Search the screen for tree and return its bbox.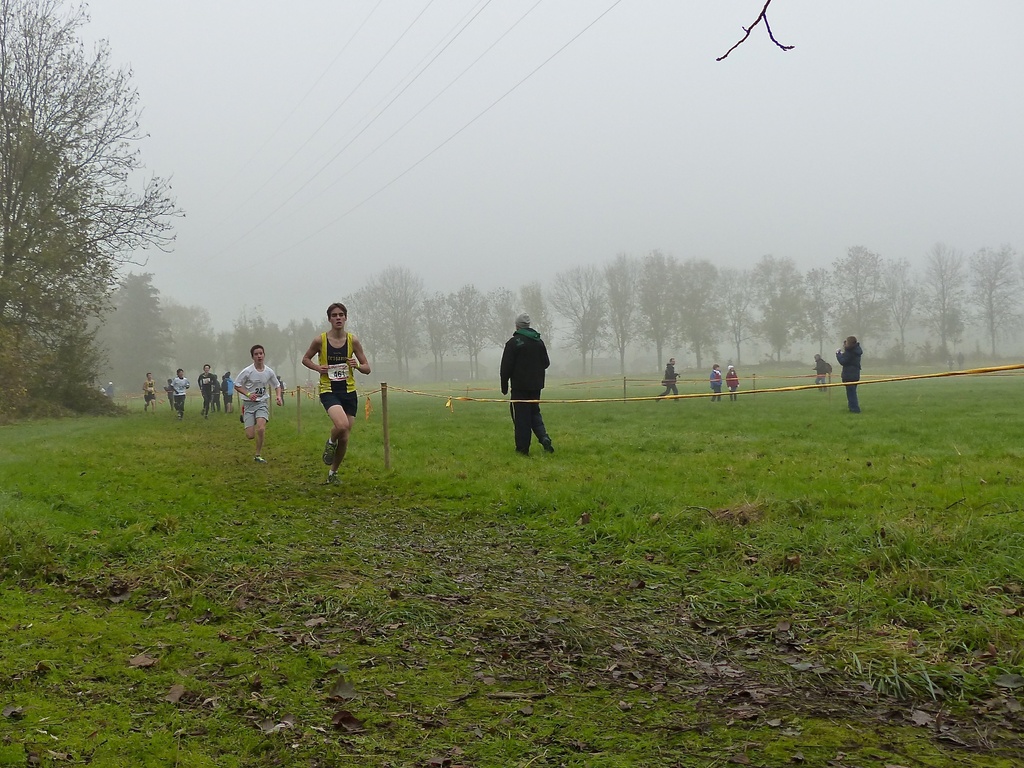
Found: <bbox>553, 257, 607, 375</bbox>.
